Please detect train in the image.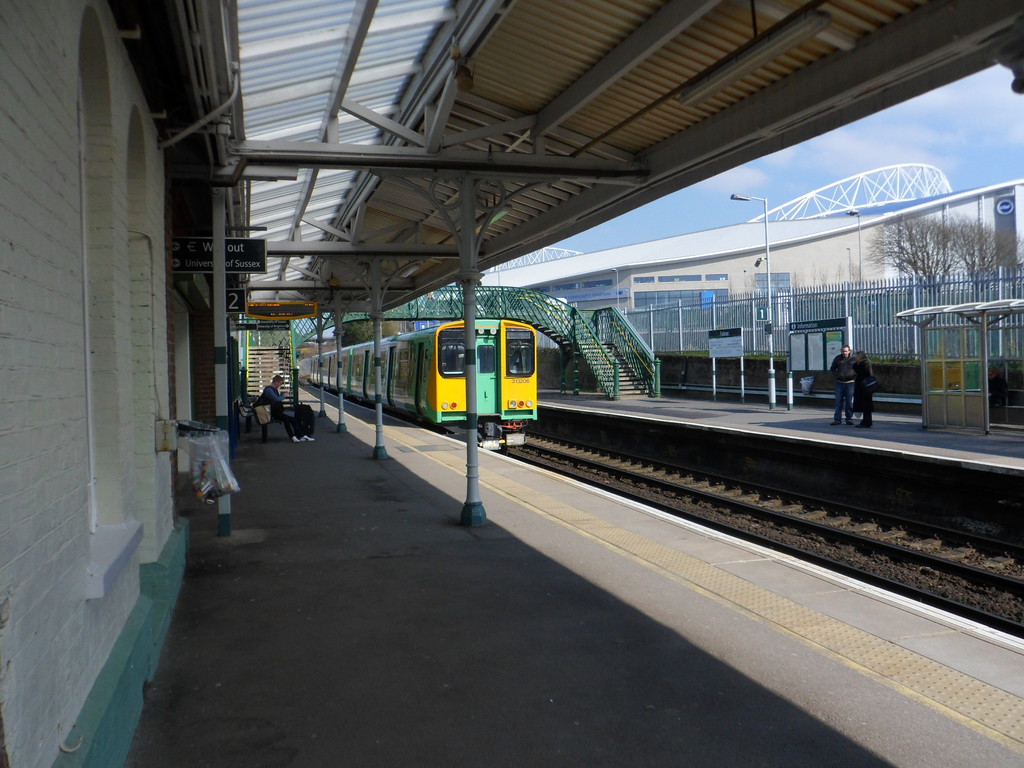
bbox(298, 318, 536, 451).
